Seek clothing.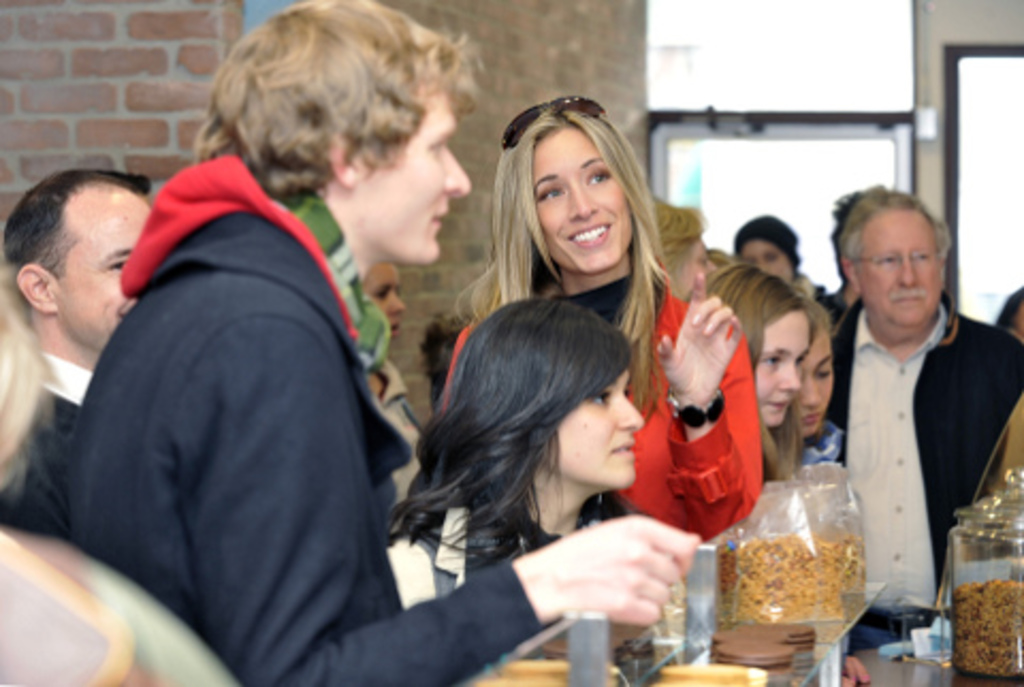
60:158:542:685.
